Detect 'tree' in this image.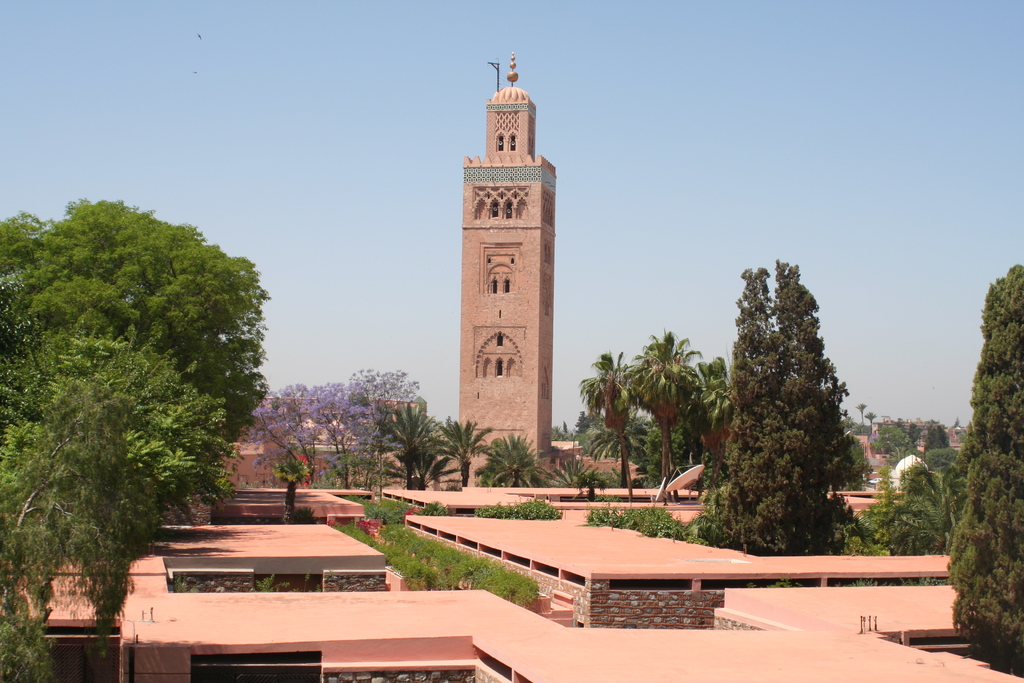
Detection: pyautogui.locateOnScreen(915, 443, 957, 504).
